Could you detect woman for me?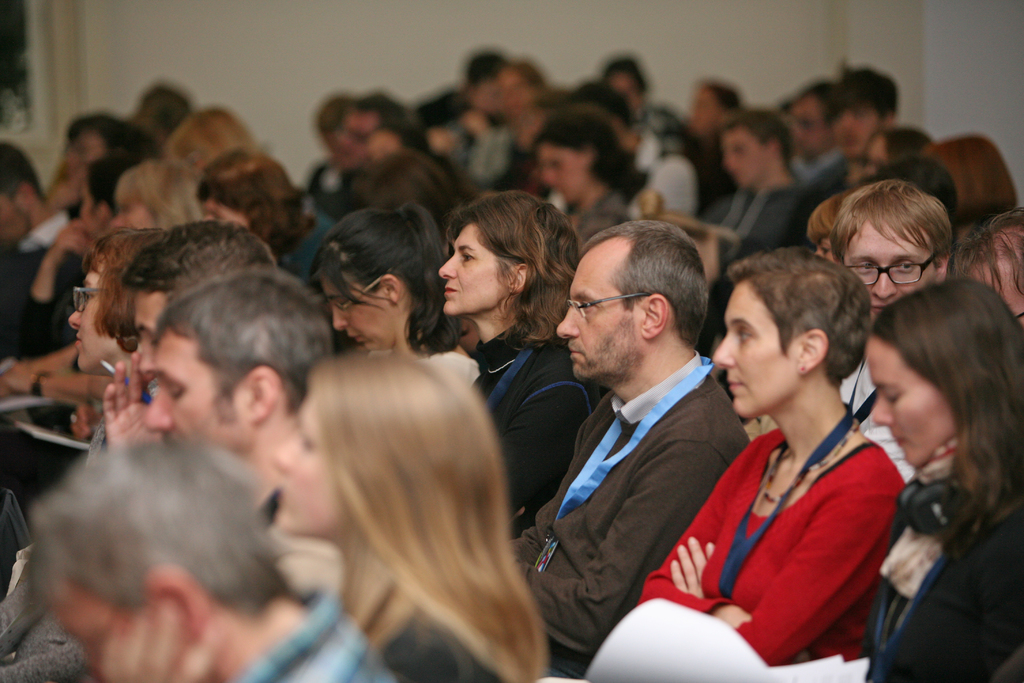
Detection result: bbox=(0, 231, 194, 588).
